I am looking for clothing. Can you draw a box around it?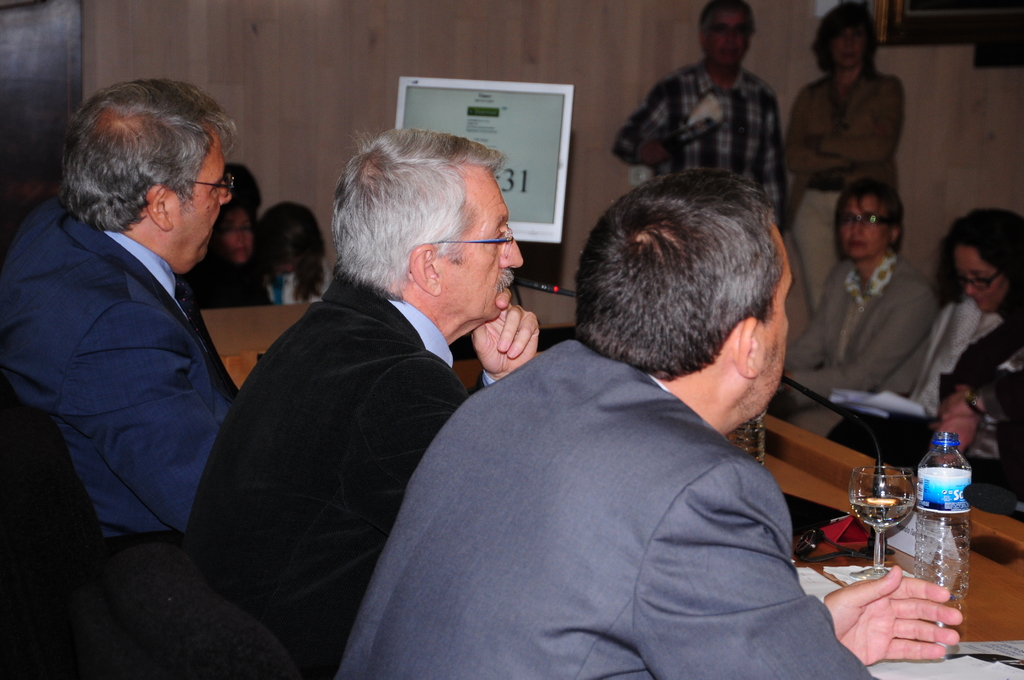
Sure, the bounding box is 787 67 902 313.
